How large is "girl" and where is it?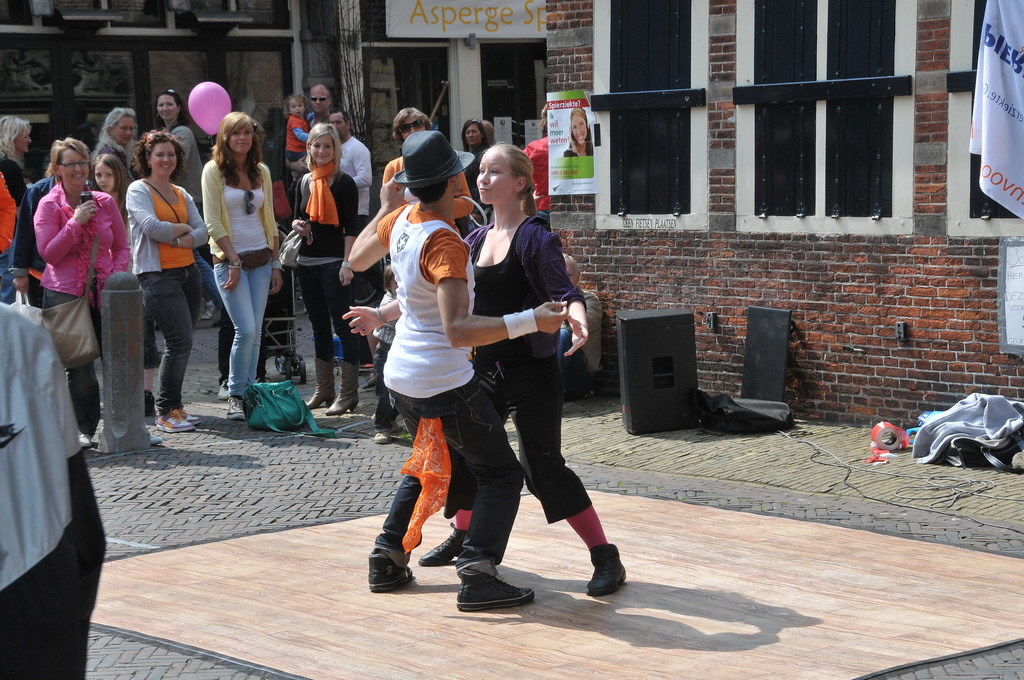
Bounding box: rect(91, 151, 122, 213).
